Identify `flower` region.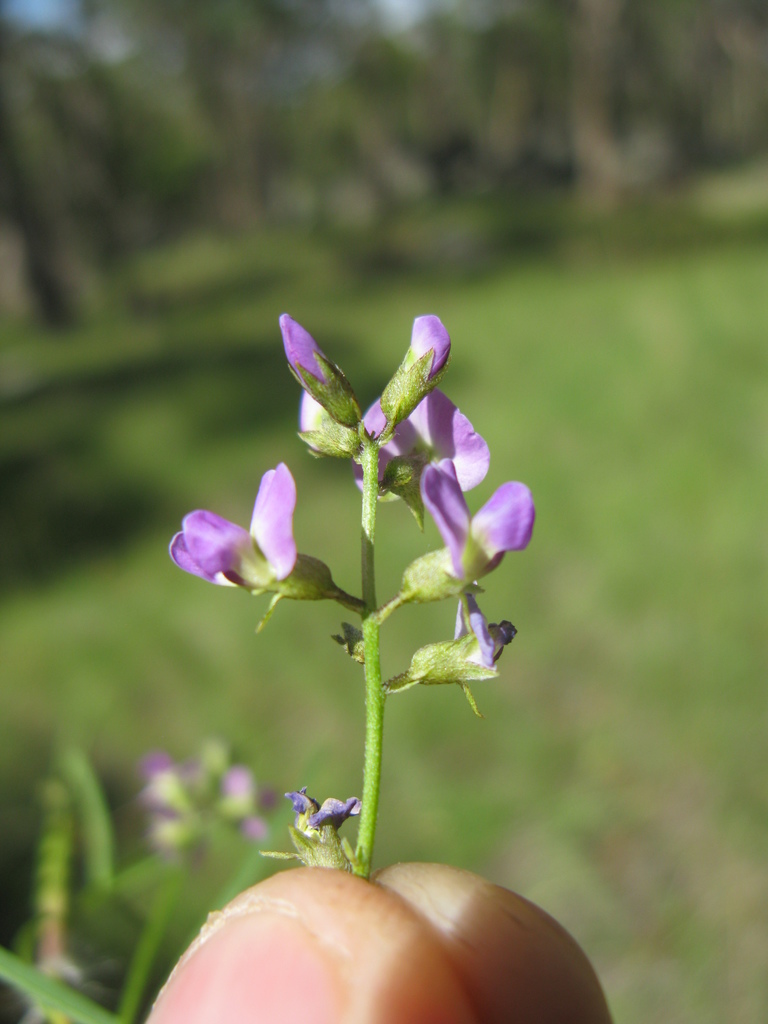
Region: pyautogui.locateOnScreen(342, 365, 496, 514).
